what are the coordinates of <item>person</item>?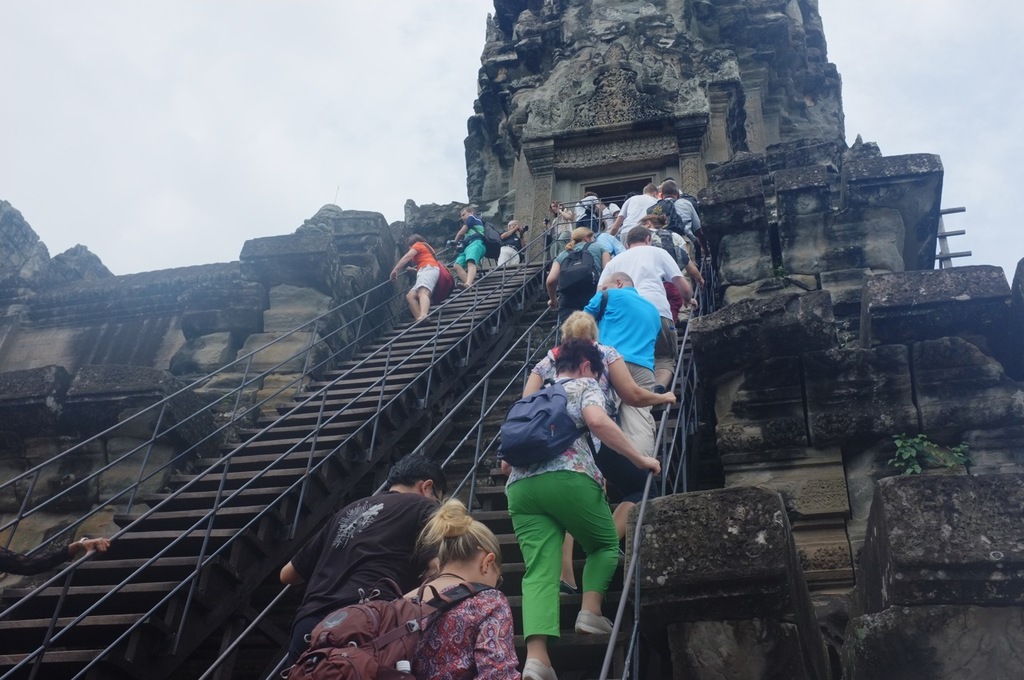
Rect(318, 459, 481, 674).
